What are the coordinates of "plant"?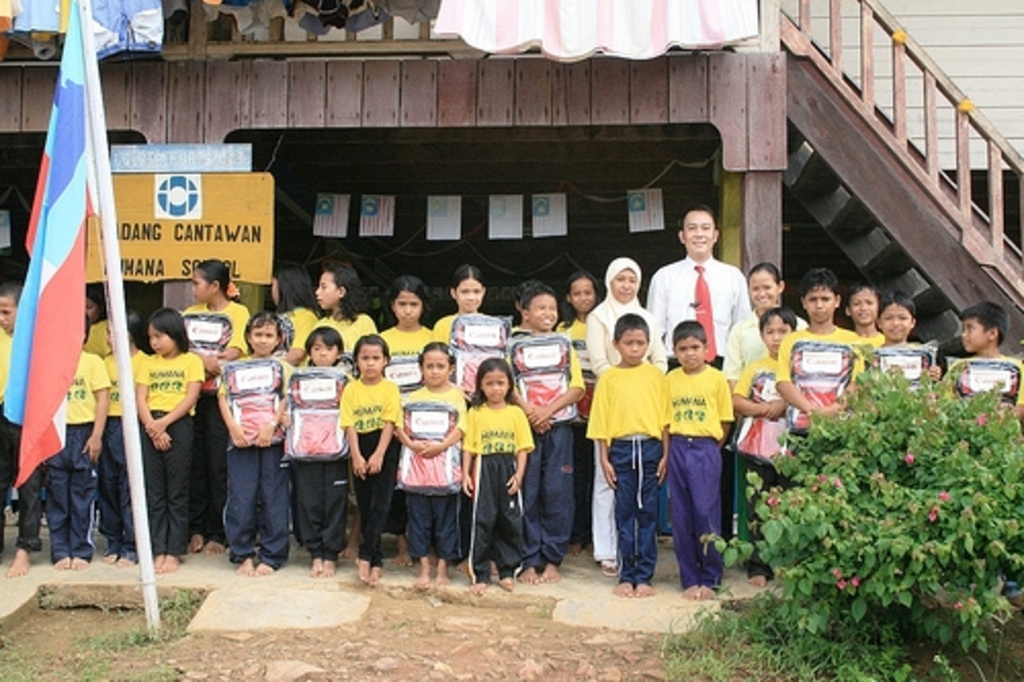
box=[653, 565, 981, 680].
